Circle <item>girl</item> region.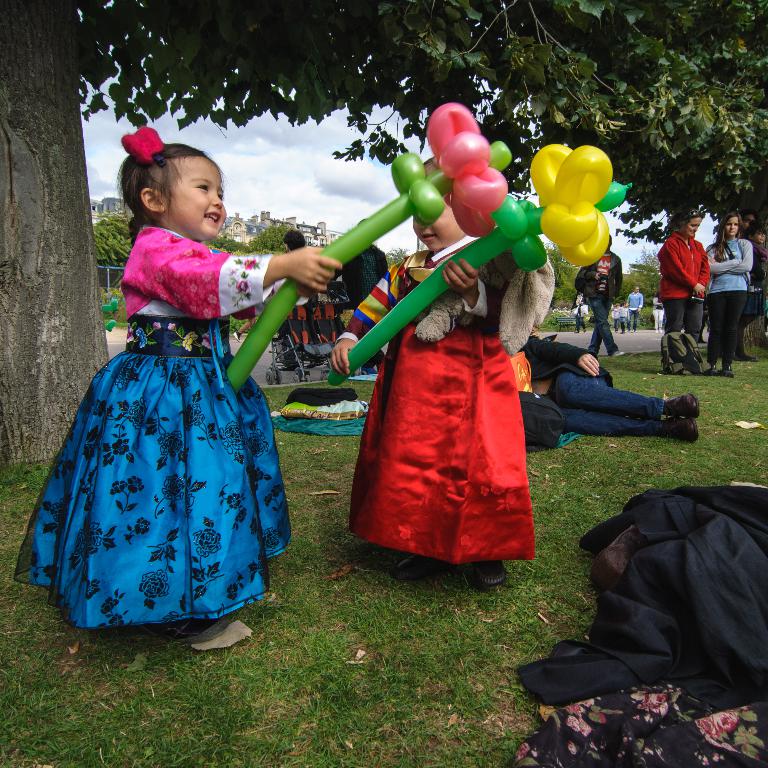
Region: [329,153,552,591].
